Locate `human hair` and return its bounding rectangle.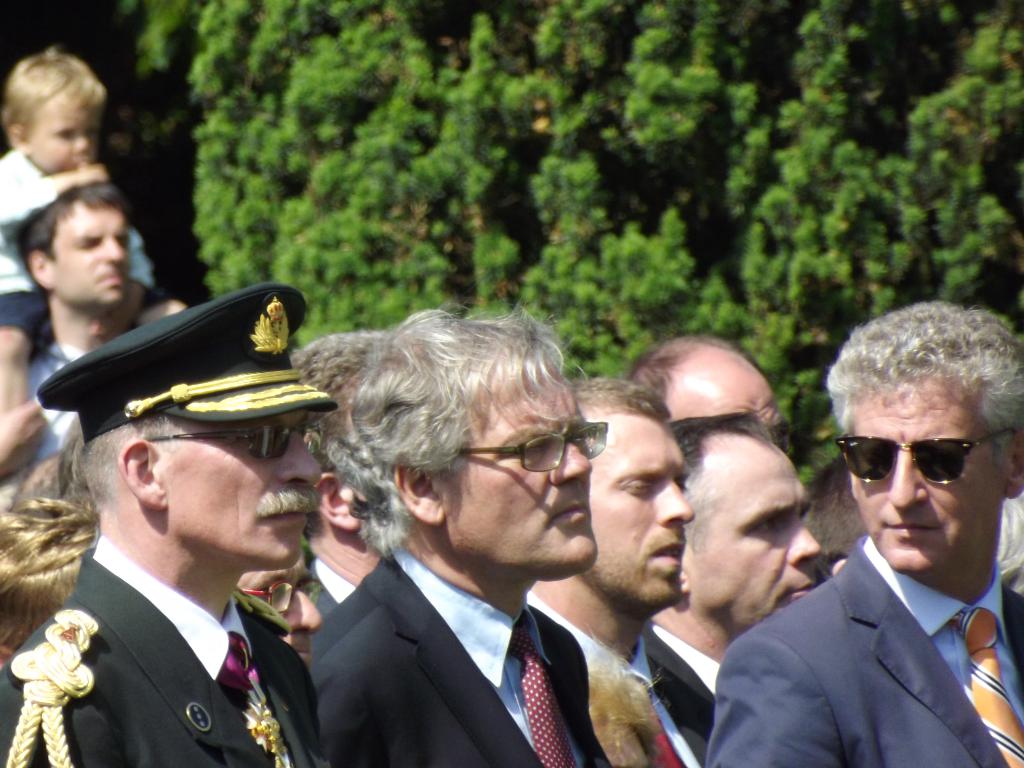
crop(668, 412, 771, 550).
